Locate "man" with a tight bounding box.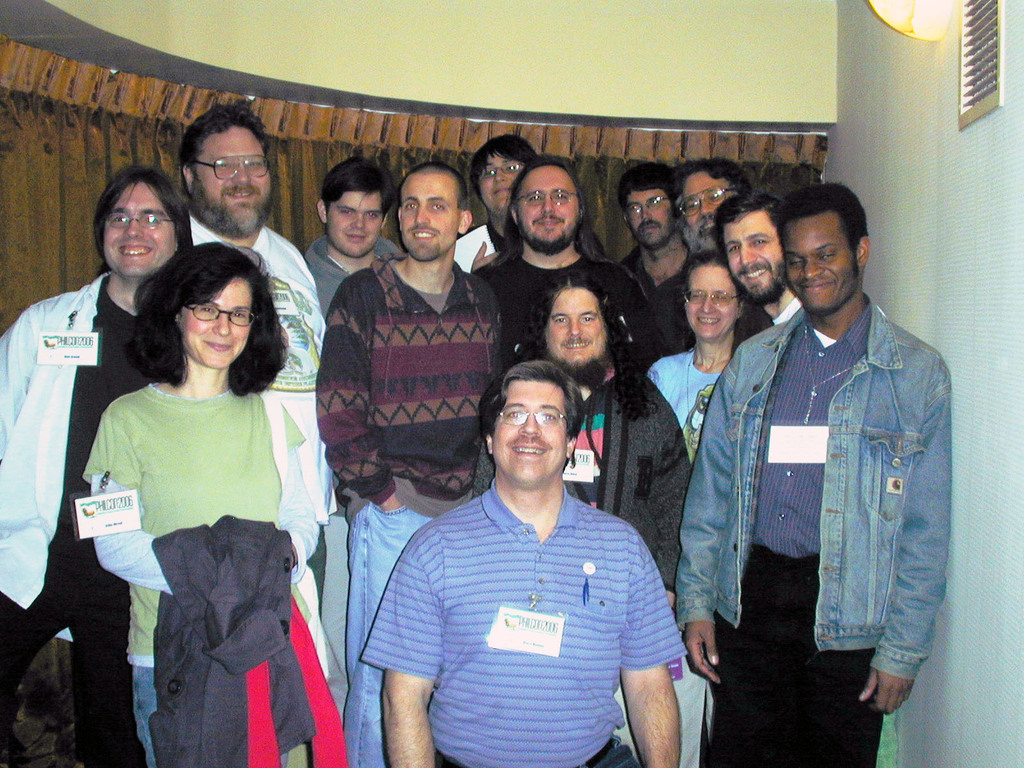
bbox=[474, 263, 689, 607].
